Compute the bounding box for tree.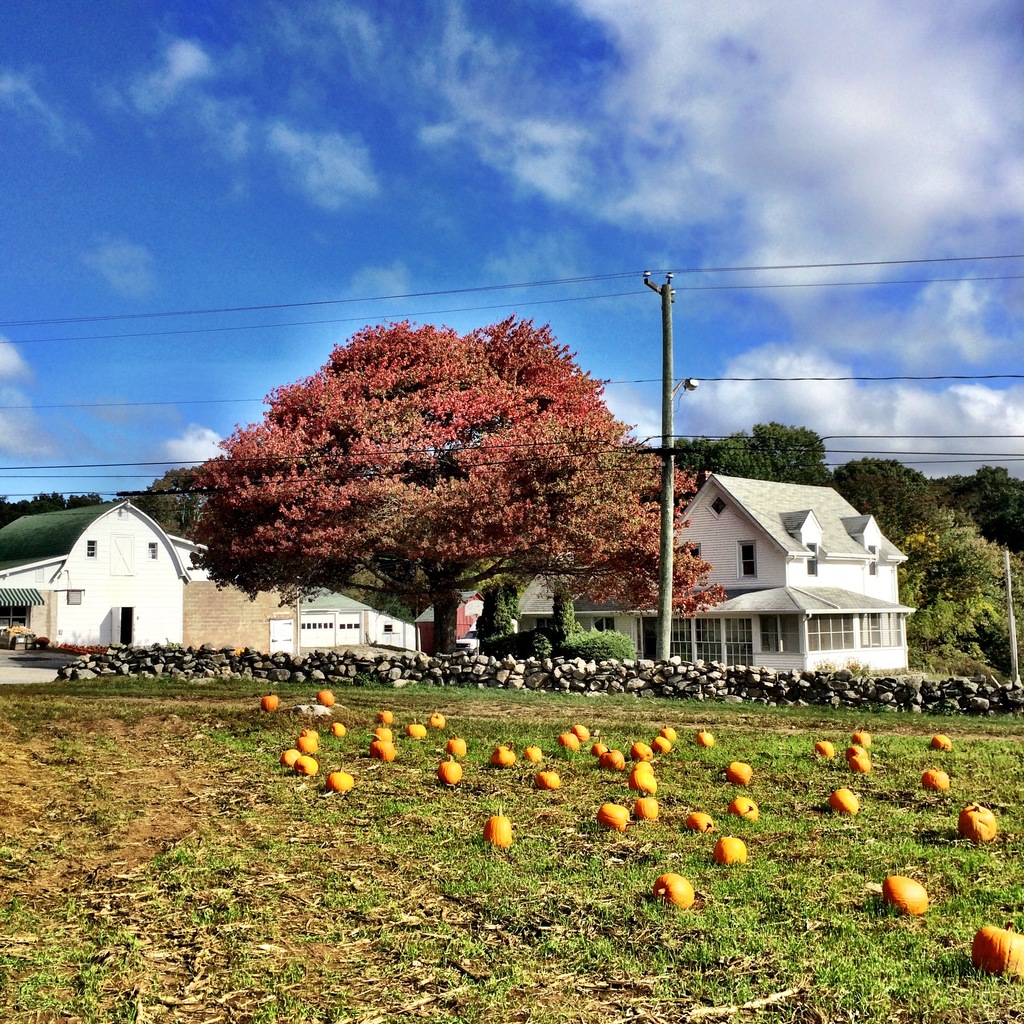
[x1=182, y1=290, x2=703, y2=671].
